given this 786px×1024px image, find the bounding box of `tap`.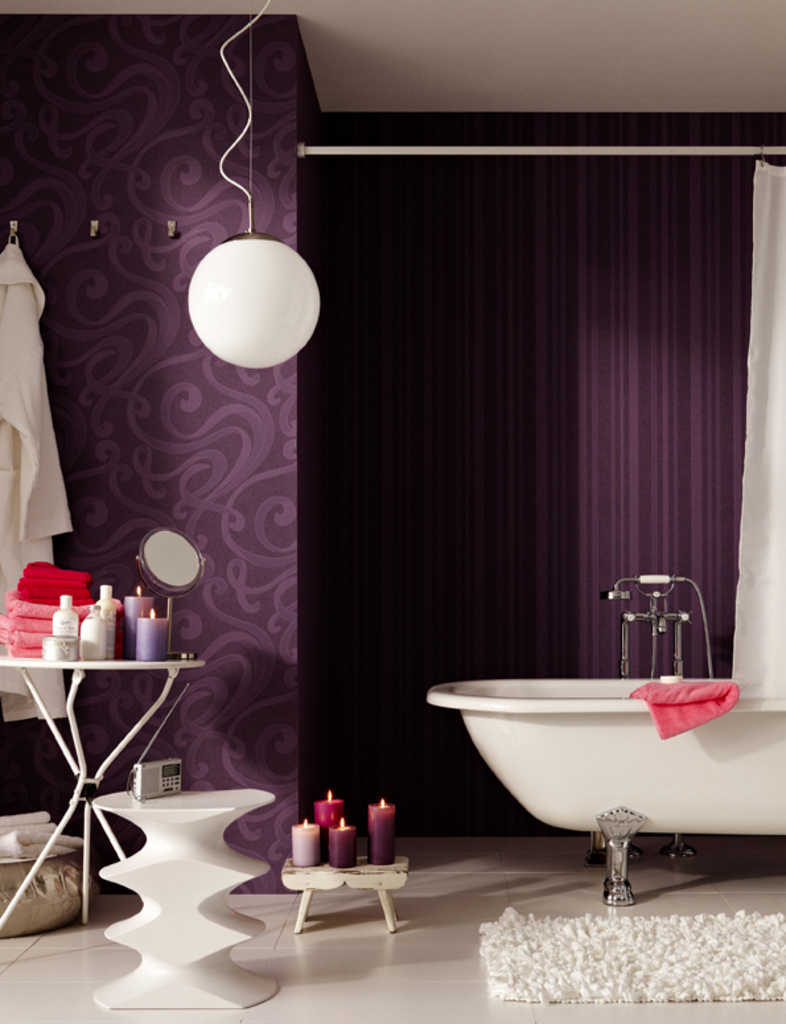
Rect(616, 605, 658, 682).
